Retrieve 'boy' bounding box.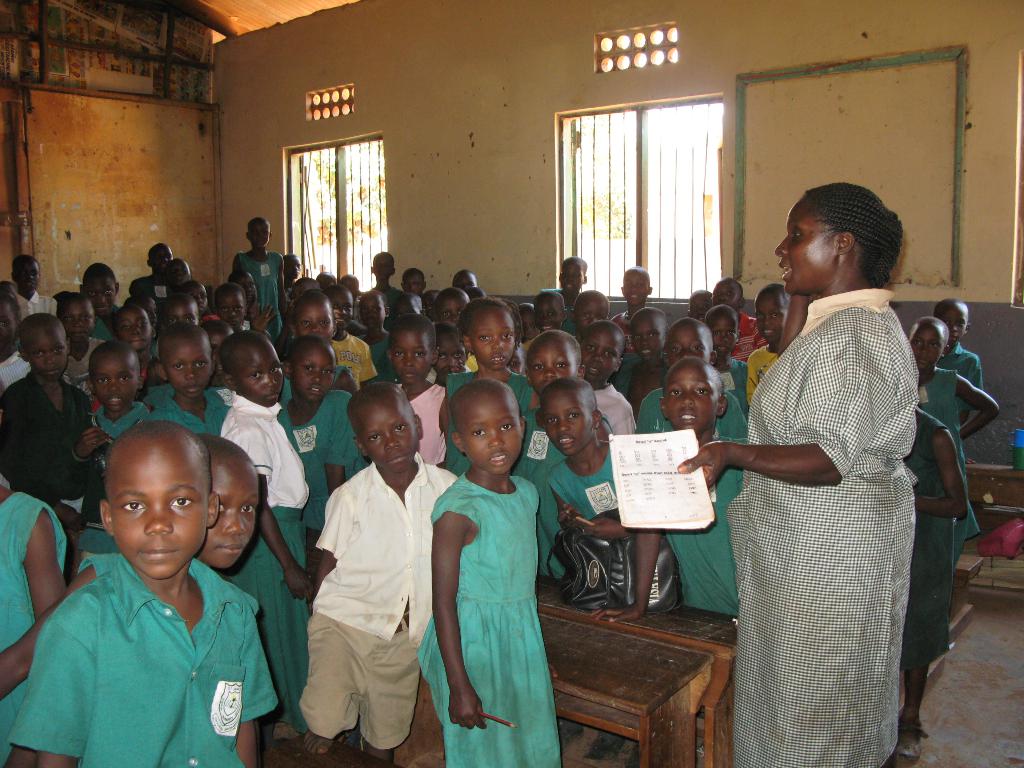
Bounding box: left=595, top=353, right=752, bottom=612.
